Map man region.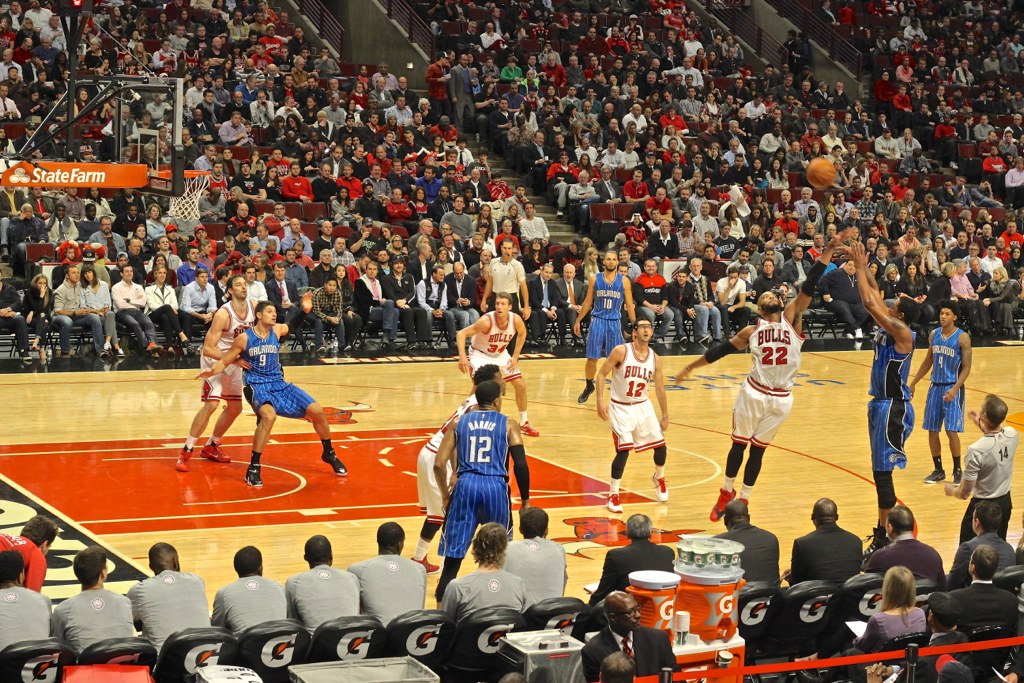
Mapped to [473, 263, 492, 322].
